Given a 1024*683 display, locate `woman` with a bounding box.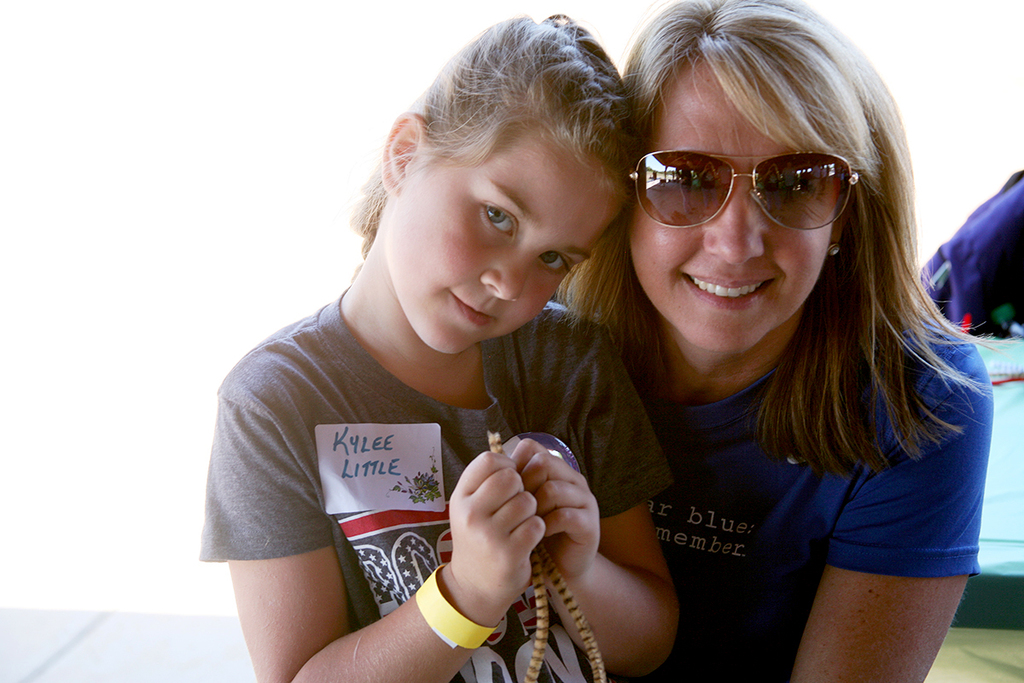
Located: x1=523, y1=15, x2=999, y2=682.
